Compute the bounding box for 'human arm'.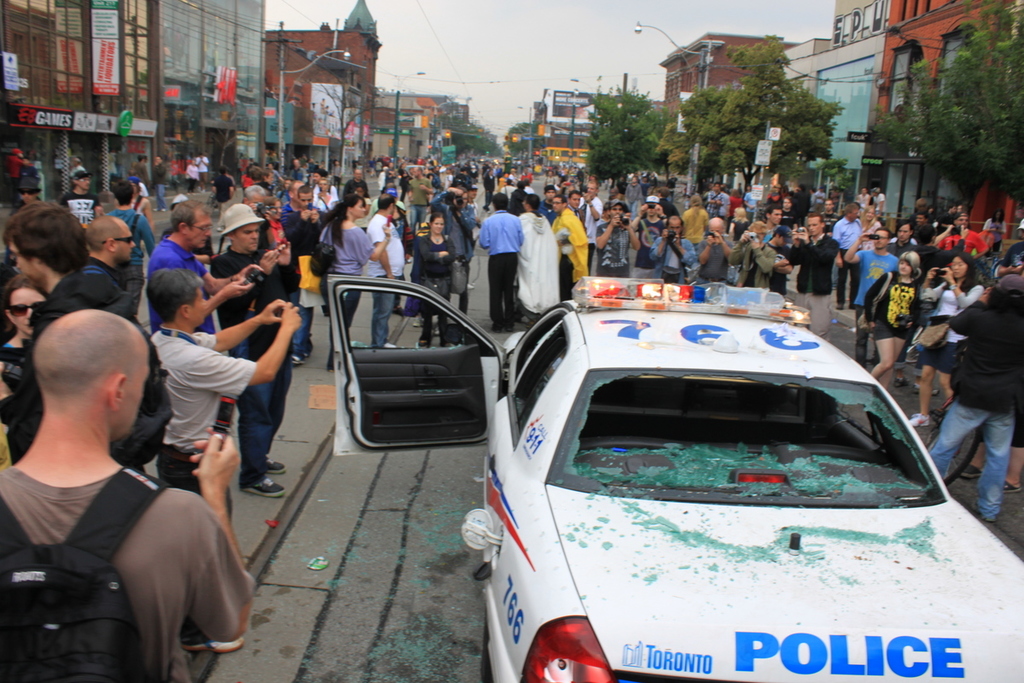
<bbox>414, 231, 450, 266</bbox>.
